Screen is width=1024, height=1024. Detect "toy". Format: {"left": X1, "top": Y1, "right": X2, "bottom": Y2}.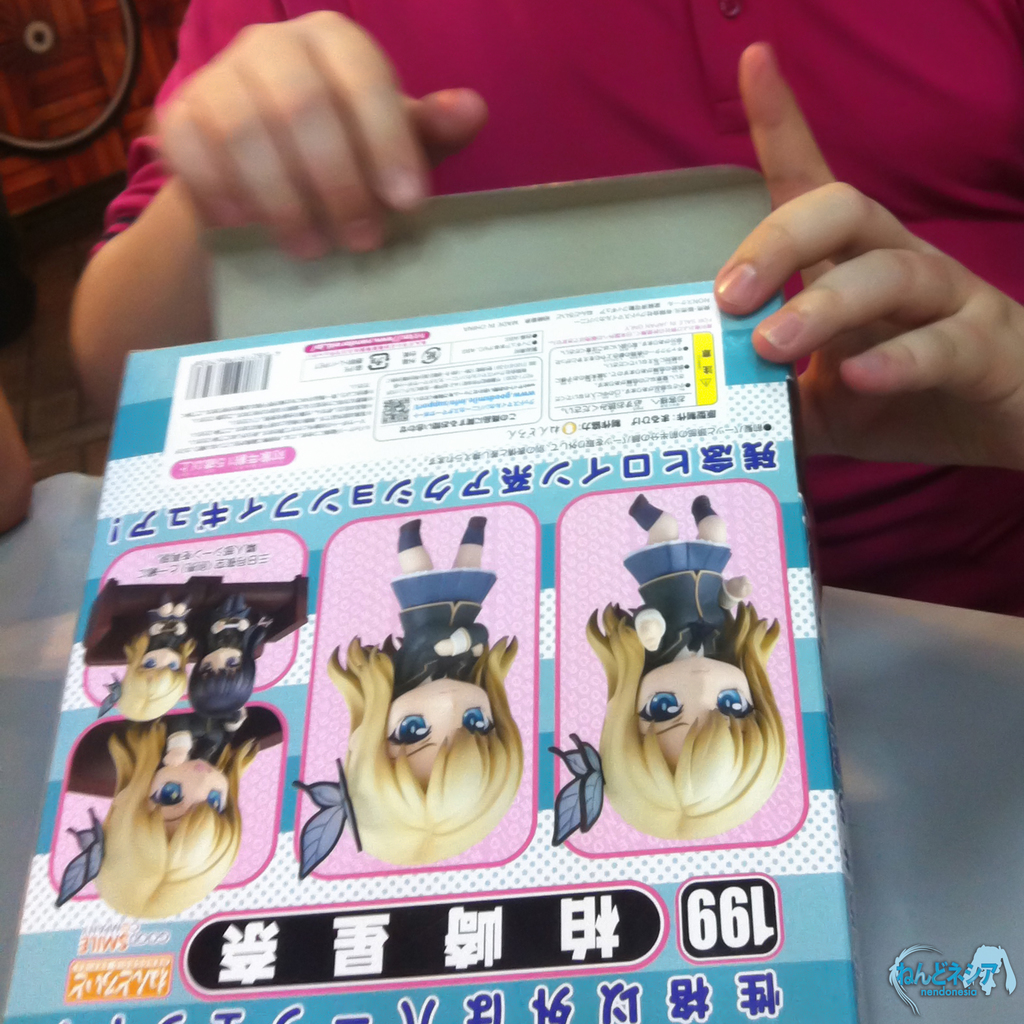
{"left": 95, "top": 593, "right": 200, "bottom": 728}.
